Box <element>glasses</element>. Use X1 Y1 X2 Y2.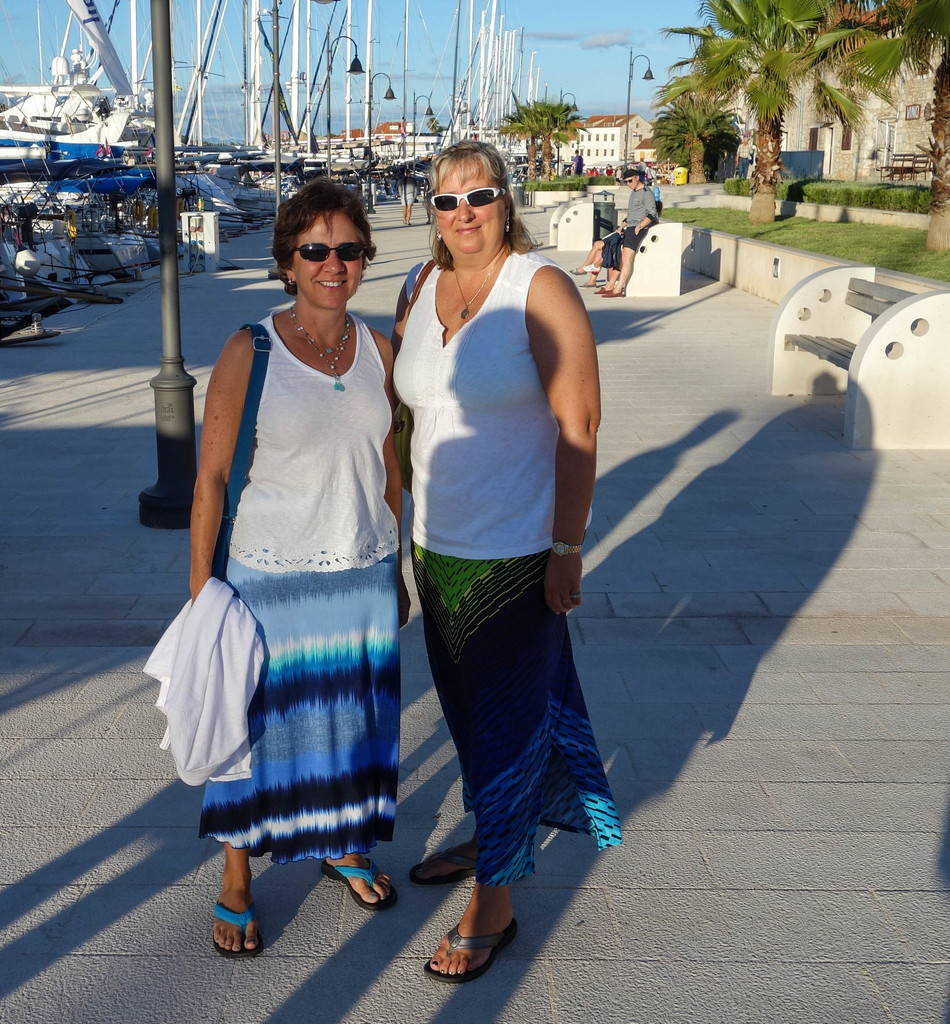
417 180 499 211.
